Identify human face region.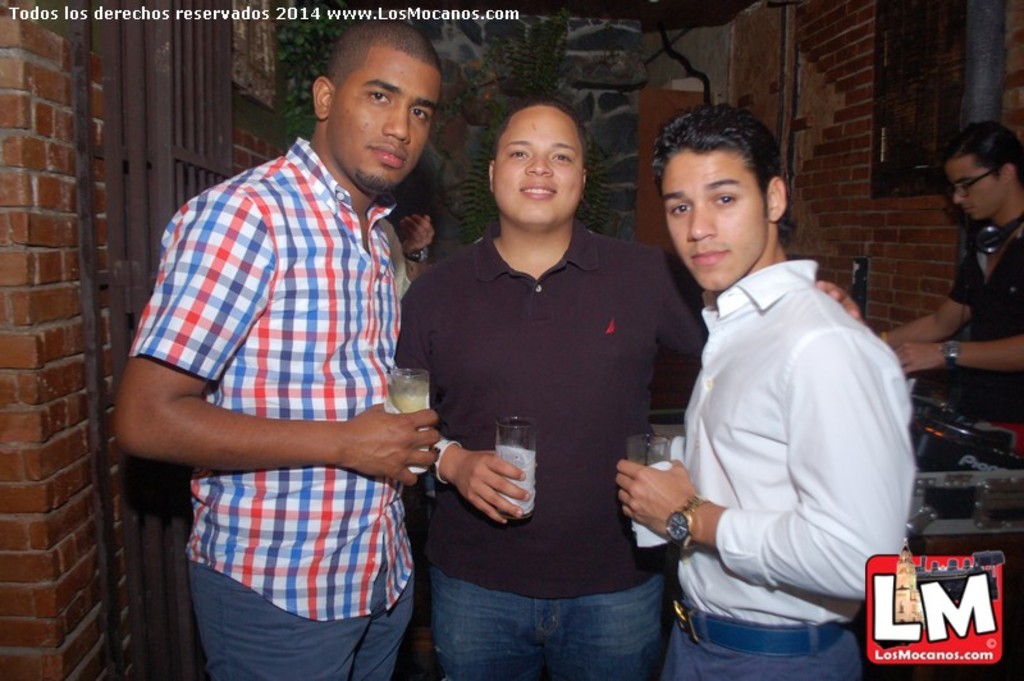
Region: {"x1": 493, "y1": 101, "x2": 575, "y2": 223}.
